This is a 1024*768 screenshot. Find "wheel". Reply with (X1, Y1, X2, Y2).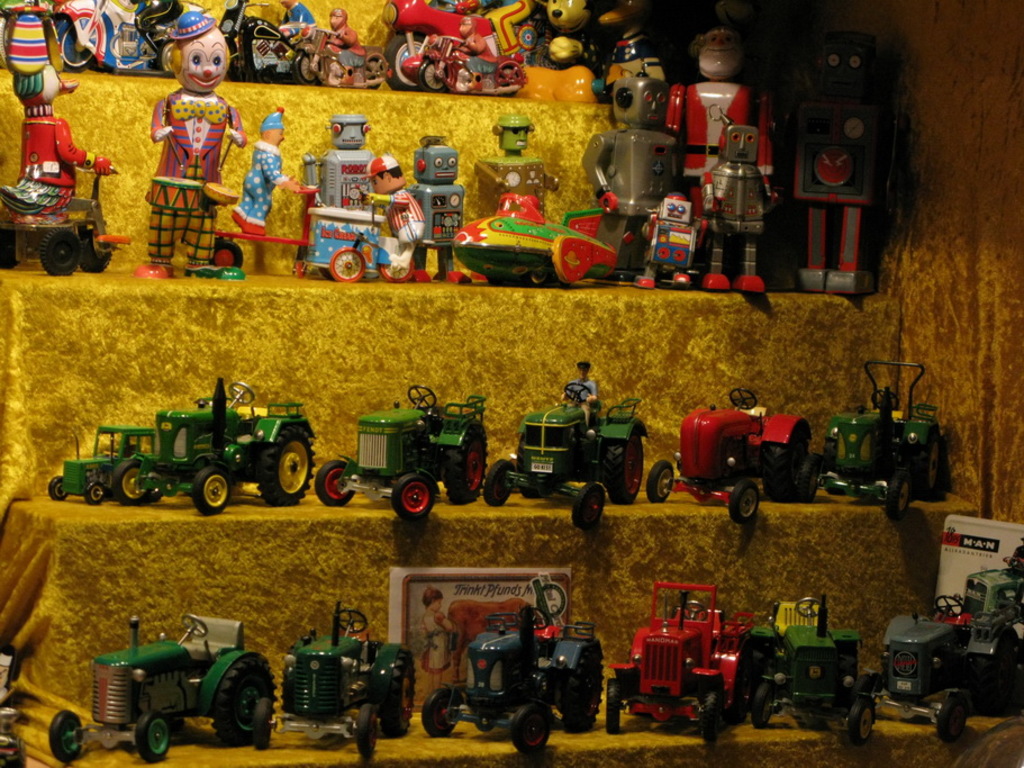
(215, 658, 272, 749).
